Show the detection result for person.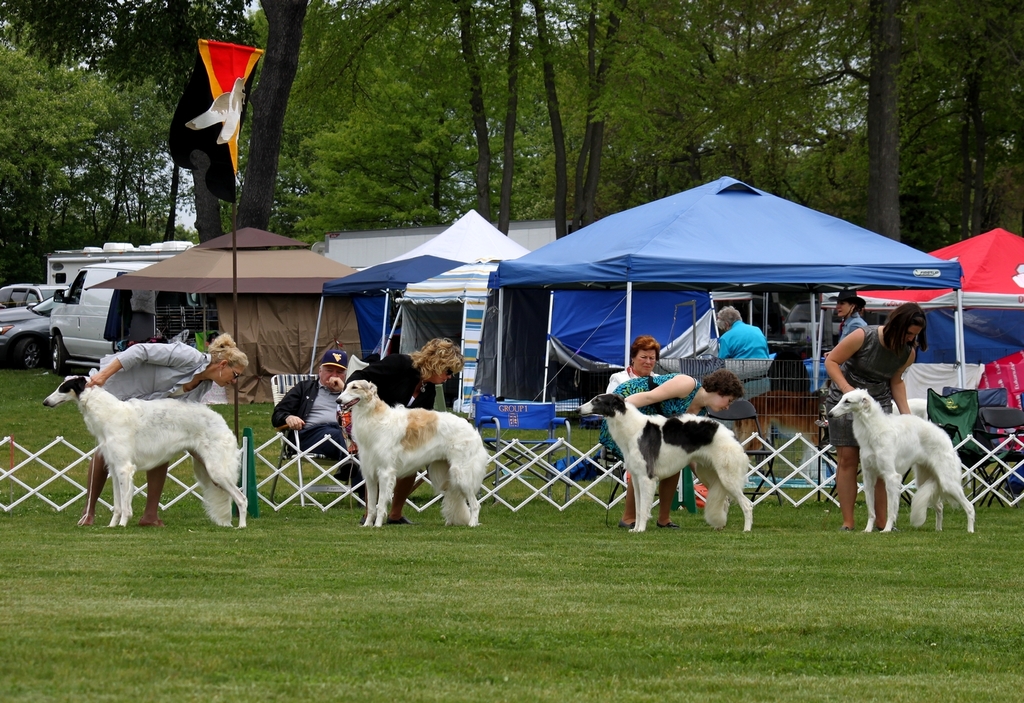
l=601, t=369, r=739, b=532.
